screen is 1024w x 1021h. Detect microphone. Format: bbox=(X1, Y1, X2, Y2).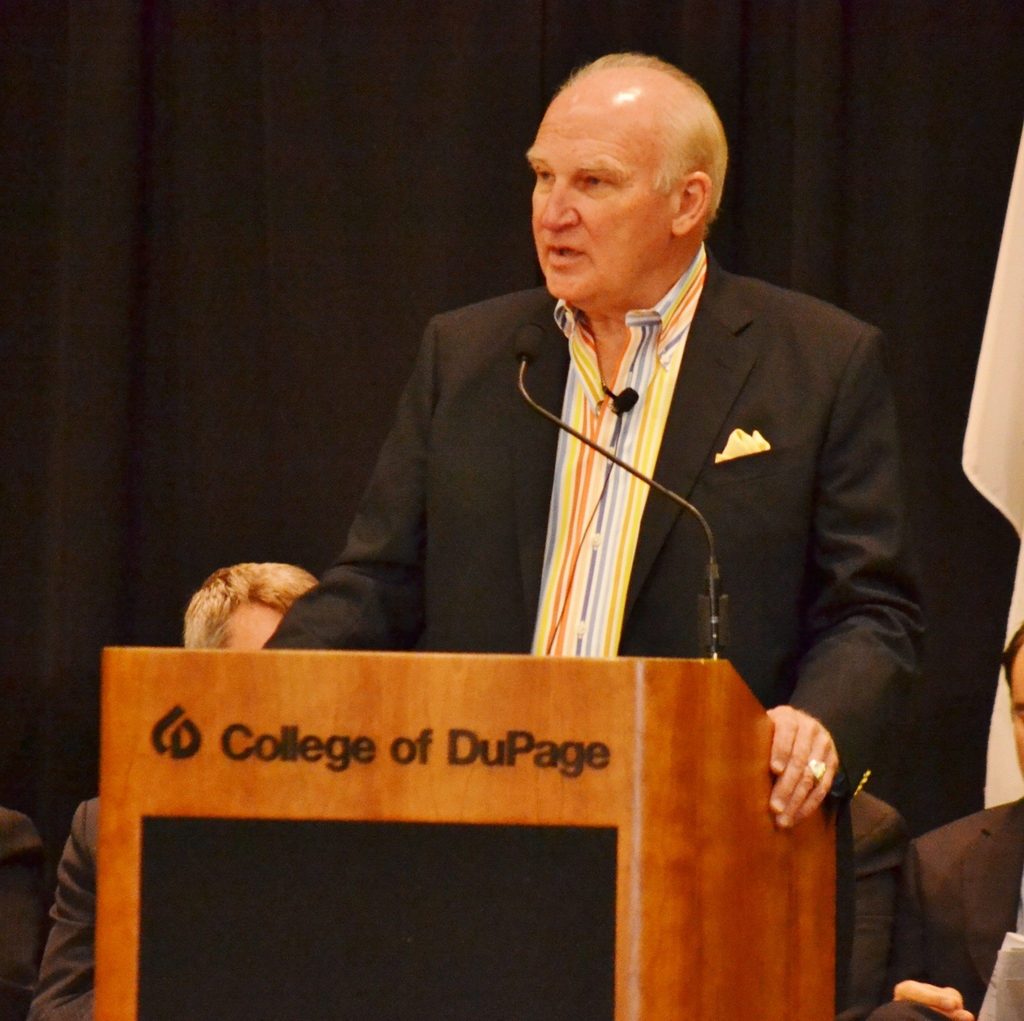
bbox=(511, 324, 545, 357).
